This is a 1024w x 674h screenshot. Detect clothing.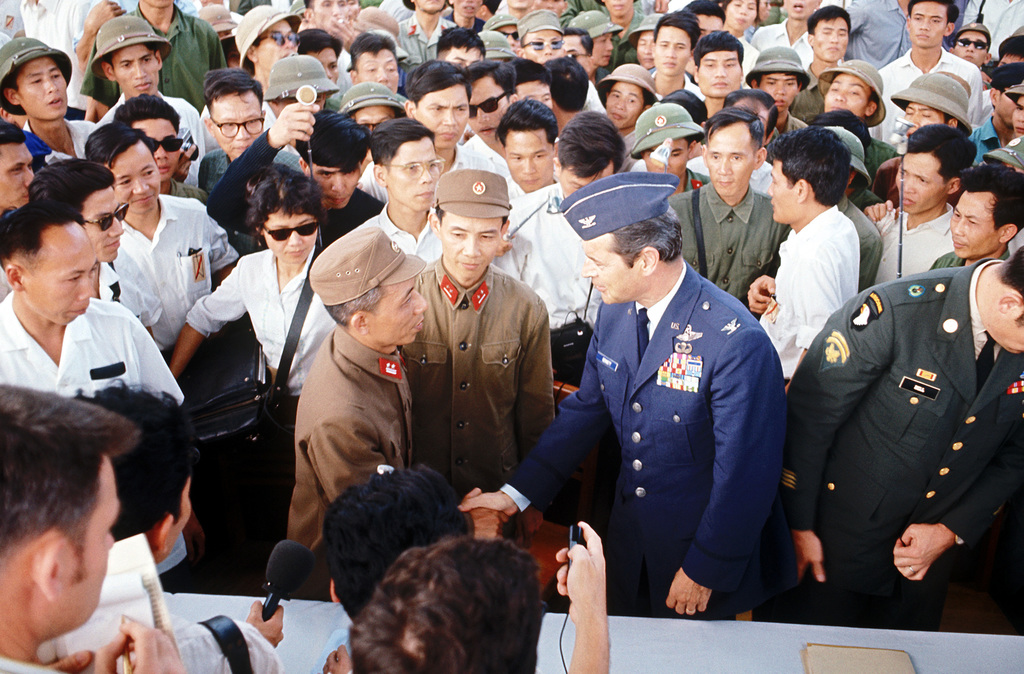
592,10,648,77.
